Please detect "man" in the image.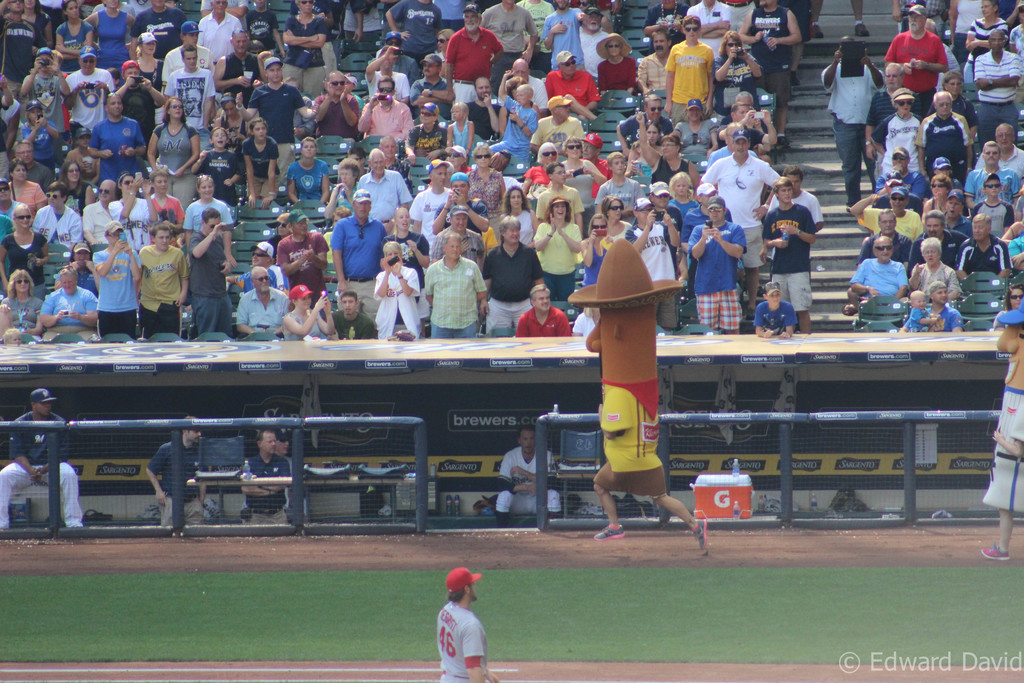
{"x1": 336, "y1": 190, "x2": 386, "y2": 332}.
